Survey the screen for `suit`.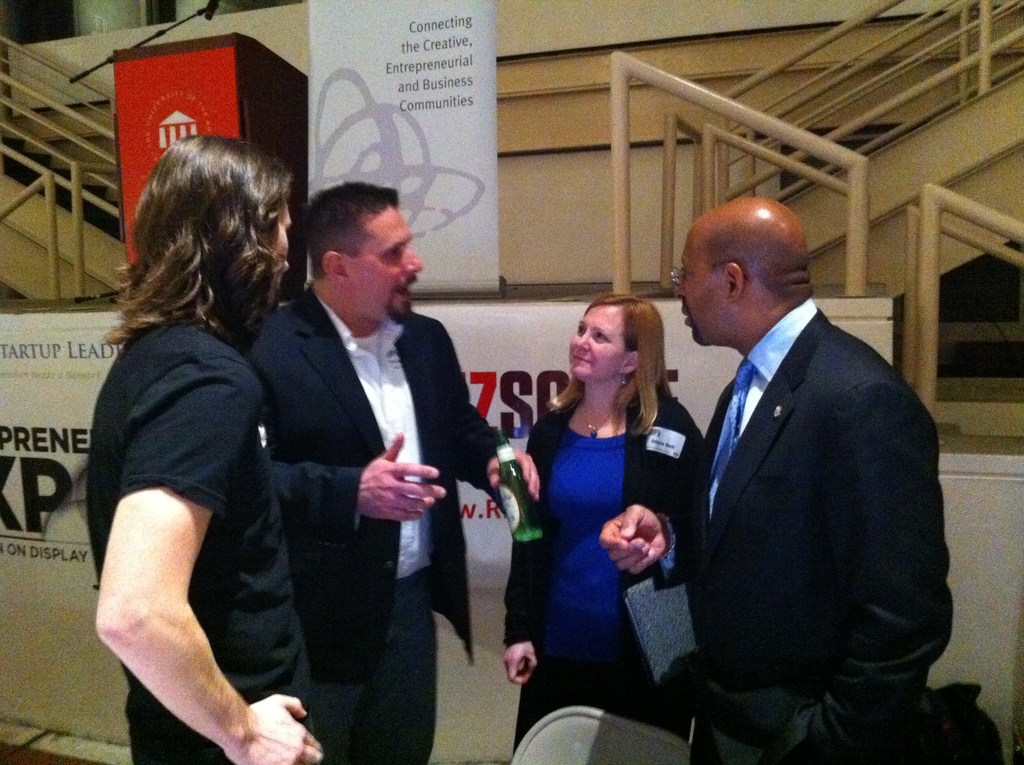
Survey found: (504,393,705,745).
